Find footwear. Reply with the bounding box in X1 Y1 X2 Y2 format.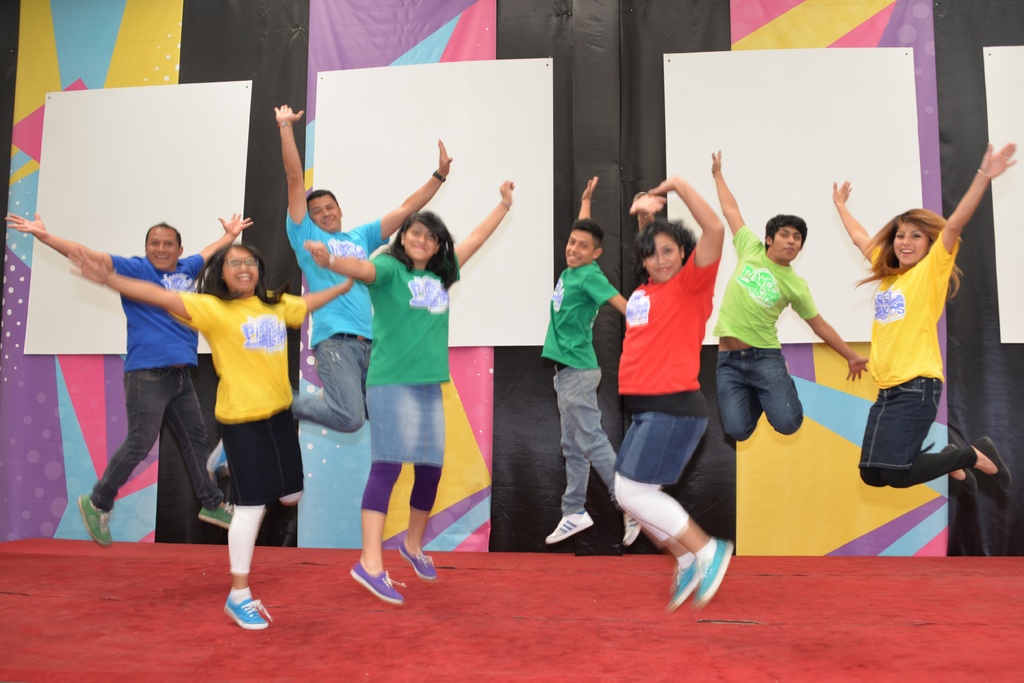
970 435 1011 489.
